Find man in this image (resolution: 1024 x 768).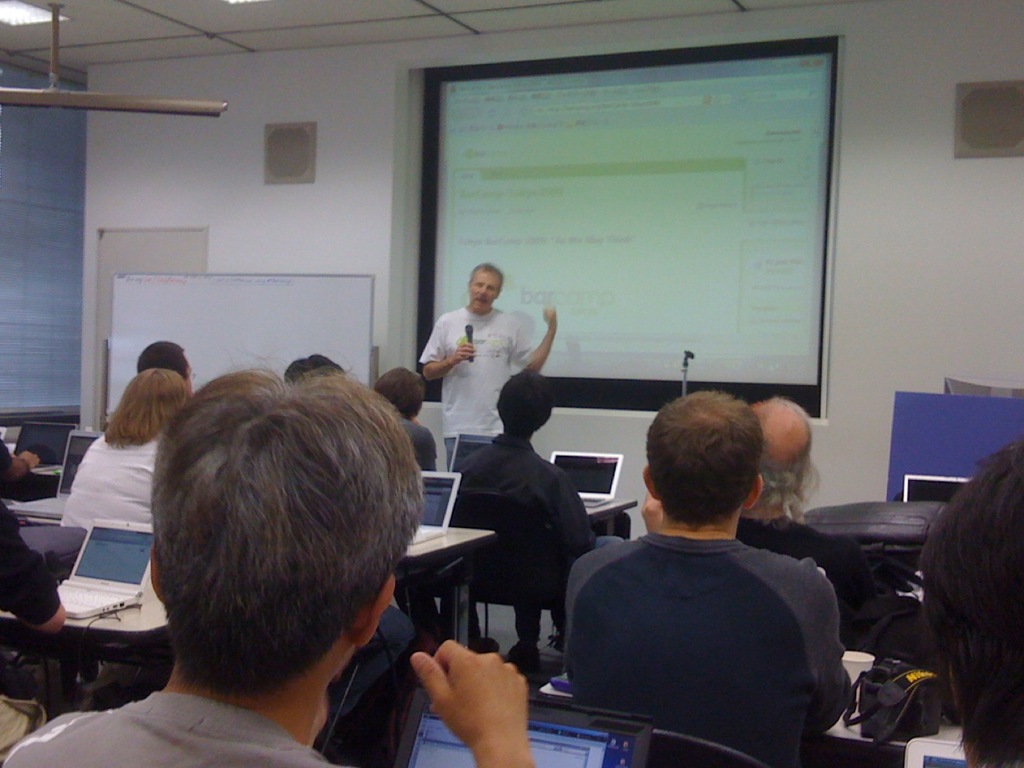
(426,262,557,459).
